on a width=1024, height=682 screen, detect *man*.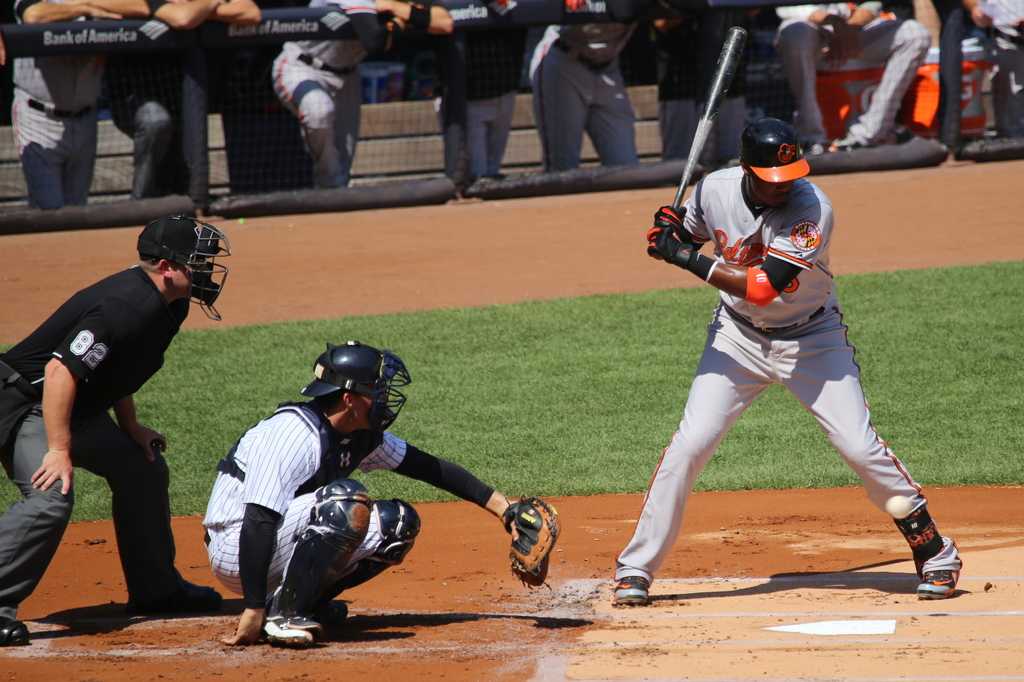
detection(655, 0, 757, 163).
